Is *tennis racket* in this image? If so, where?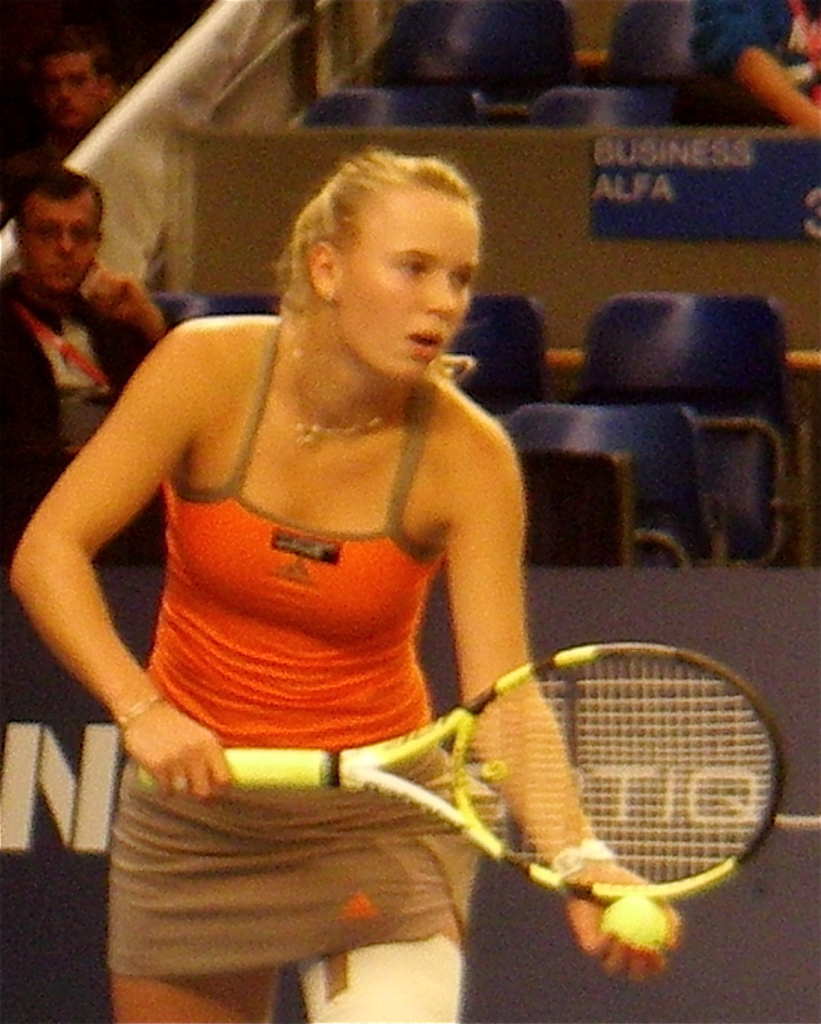
Yes, at select_region(134, 637, 788, 910).
